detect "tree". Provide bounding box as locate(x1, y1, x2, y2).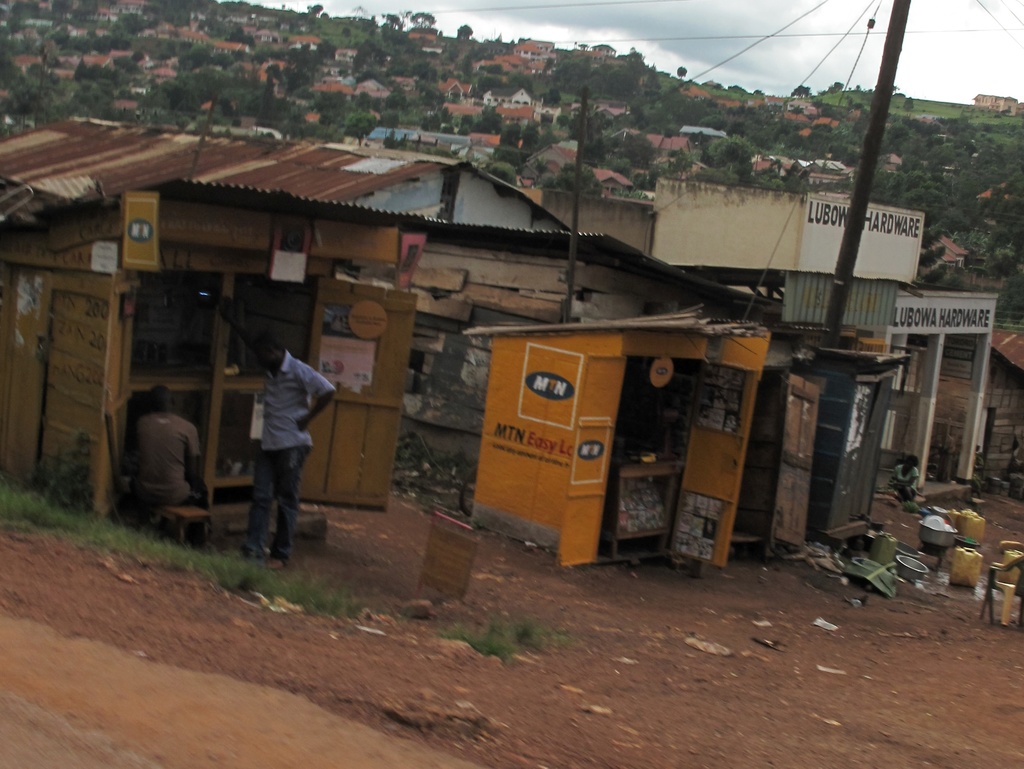
locate(384, 94, 399, 109).
